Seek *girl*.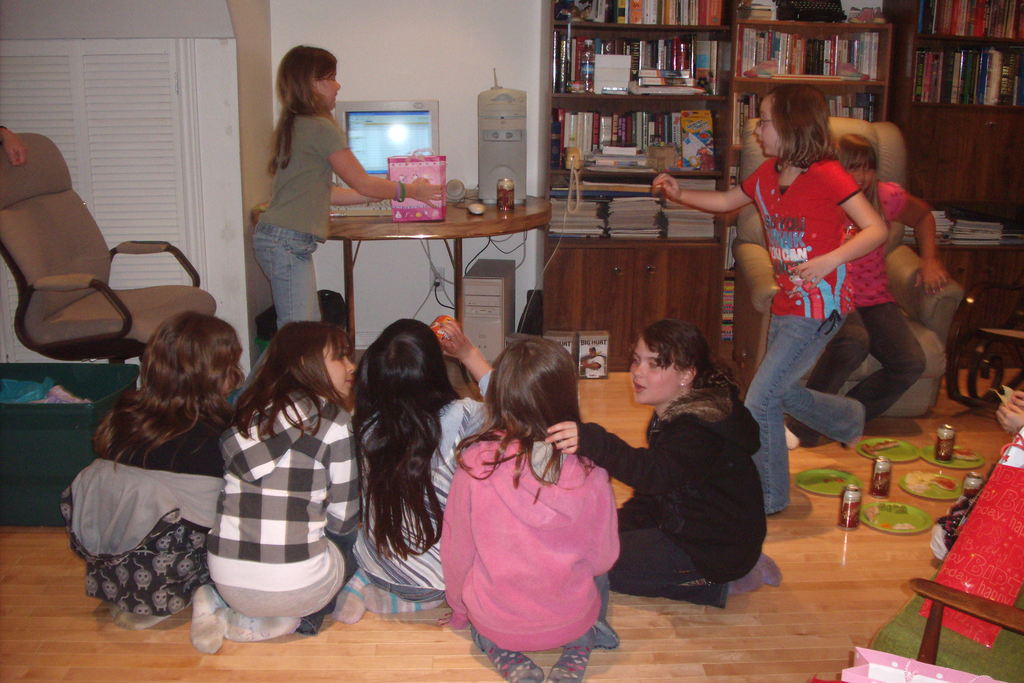
189, 322, 355, 655.
